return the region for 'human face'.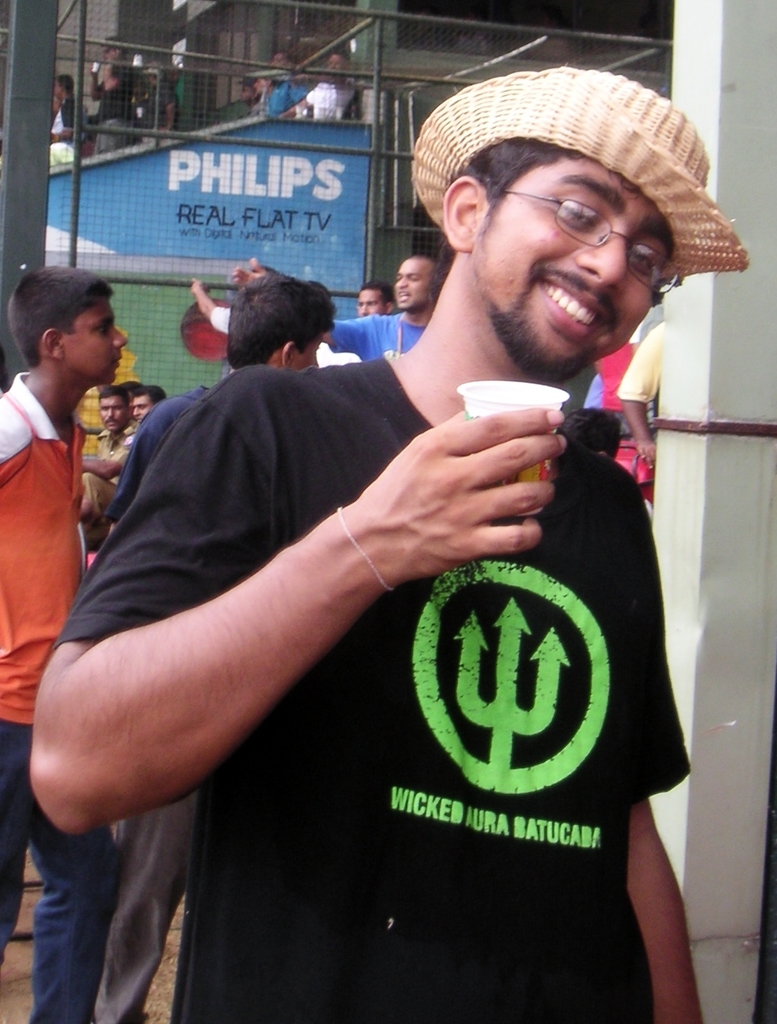
[464,147,678,375].
